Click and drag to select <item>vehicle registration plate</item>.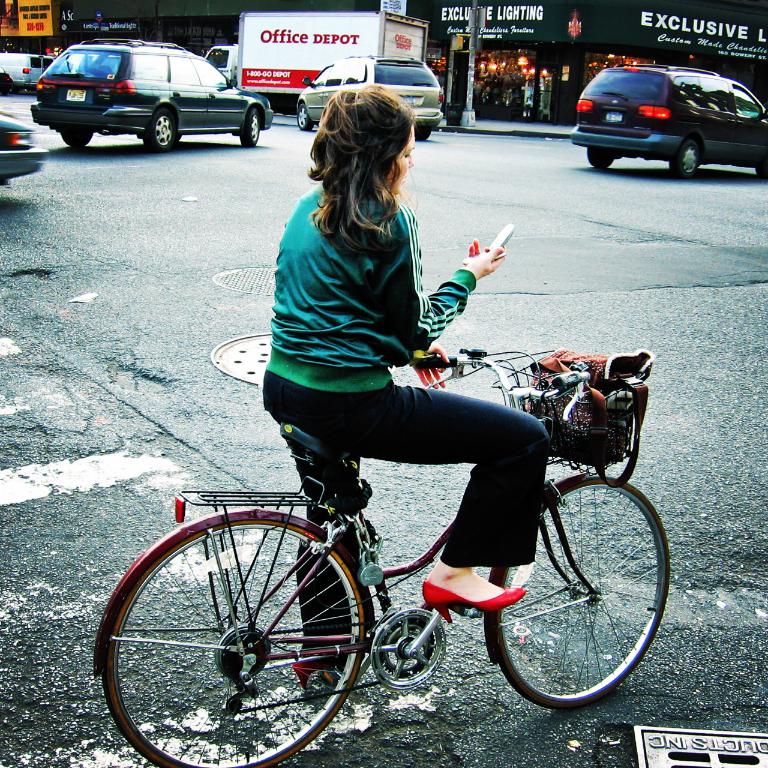
Selection: 64,86,85,105.
